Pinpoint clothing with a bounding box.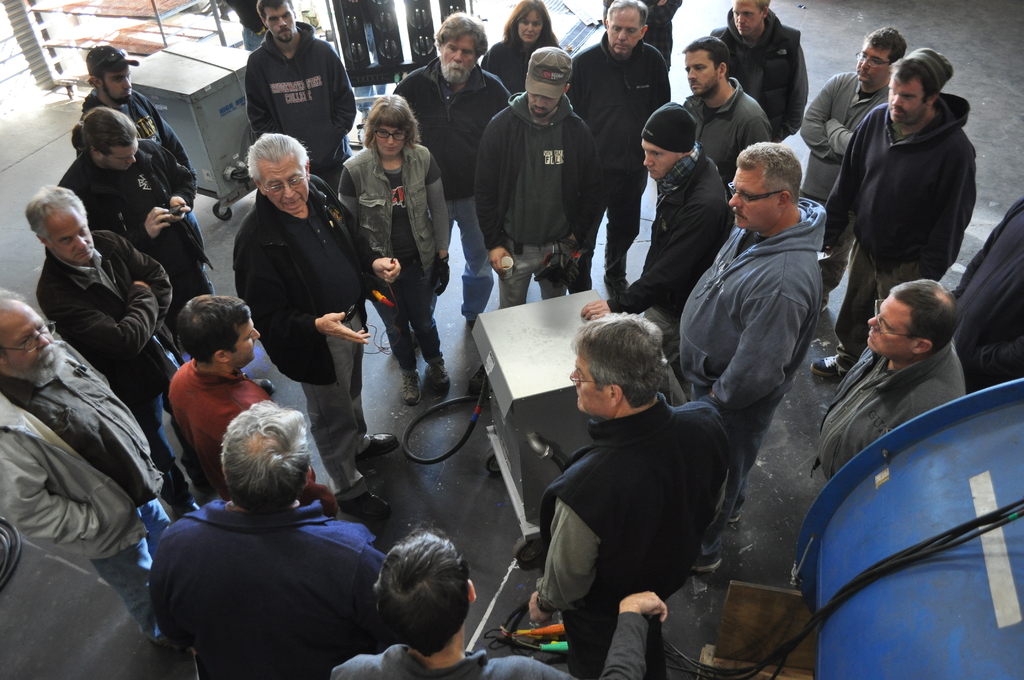
box(229, 177, 371, 480).
